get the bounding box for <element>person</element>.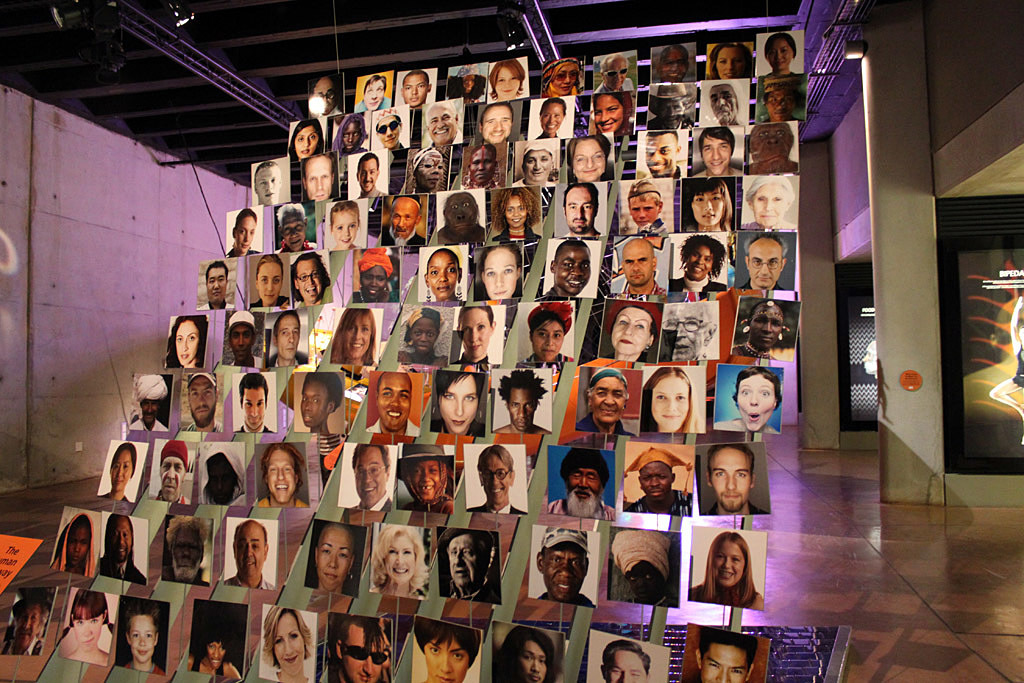
crop(431, 368, 486, 435).
